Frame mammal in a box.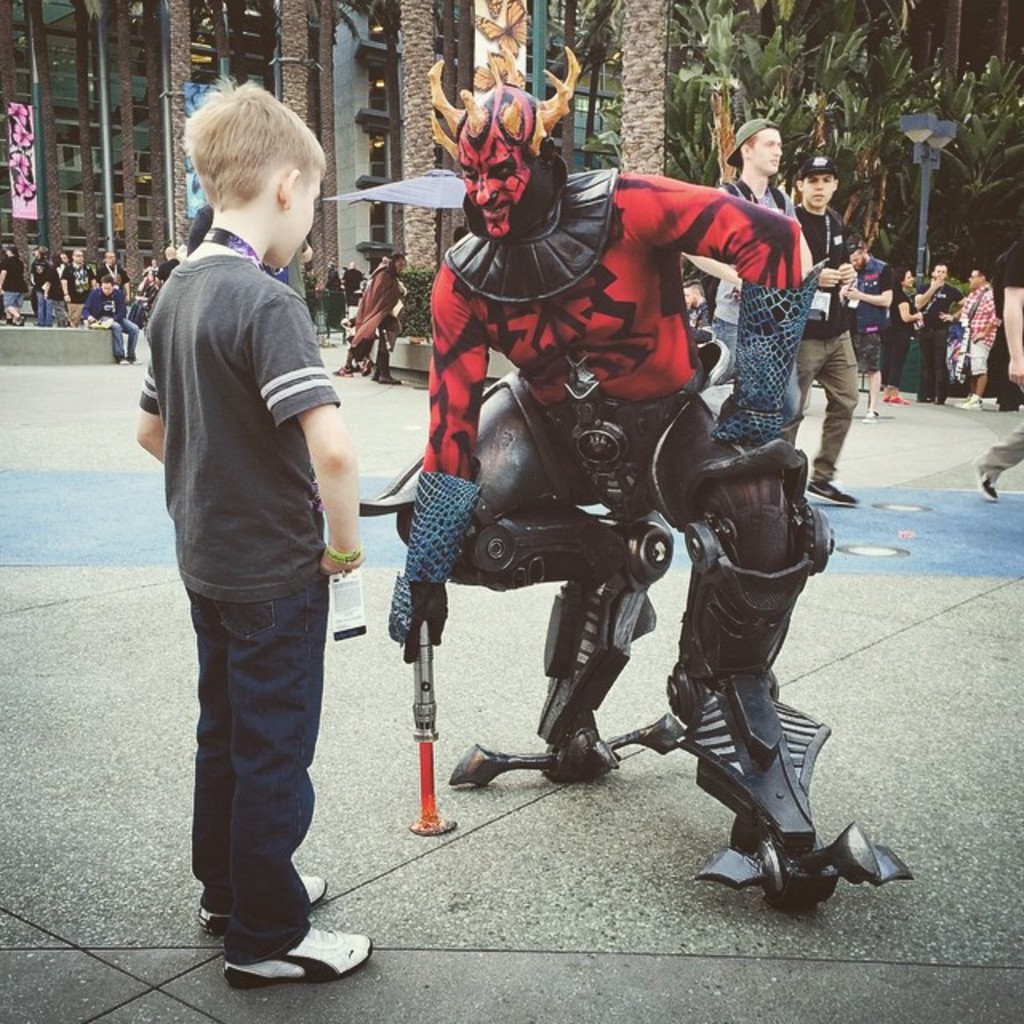
[left=1005, top=242, right=1022, bottom=387].
